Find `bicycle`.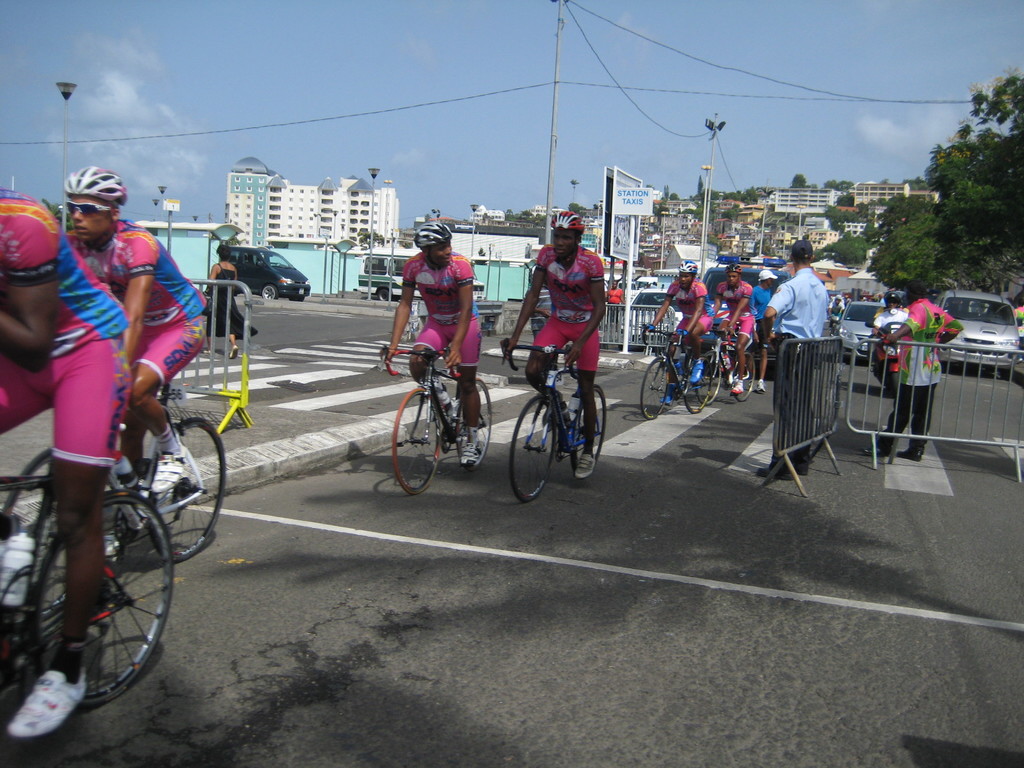
<region>639, 323, 714, 421</region>.
